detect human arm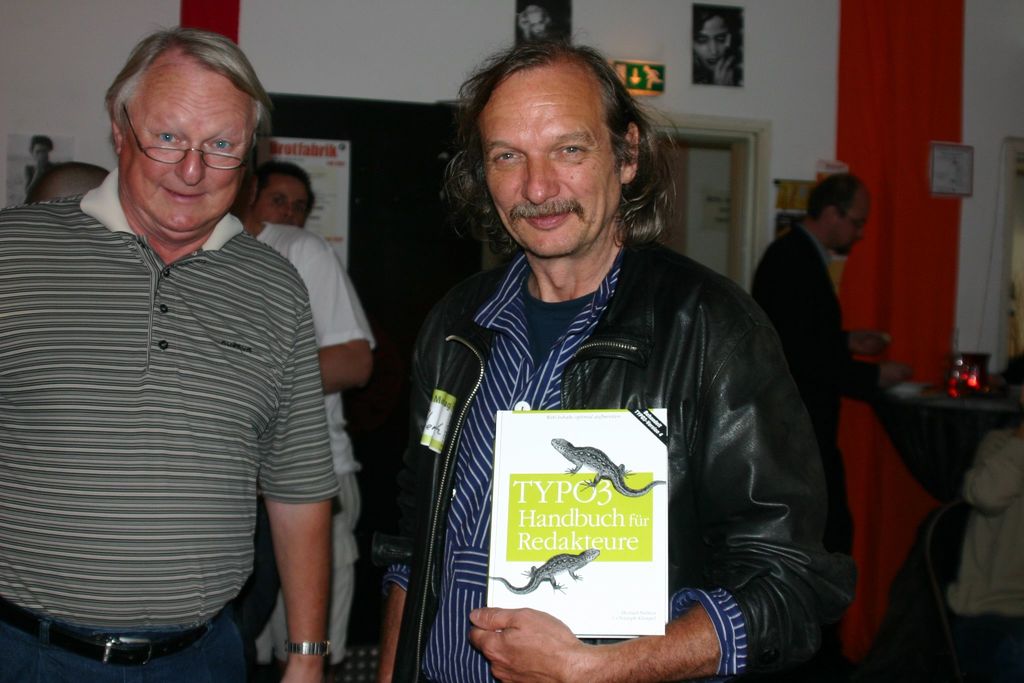
bbox(780, 235, 924, 393)
